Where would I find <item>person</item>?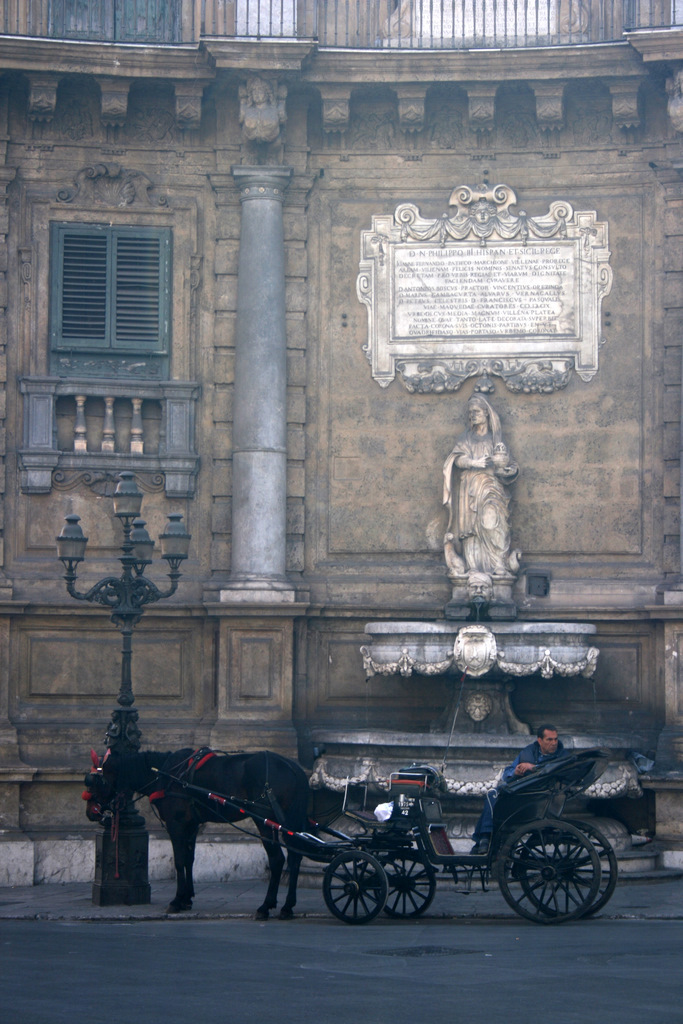
At 444:391:522:579.
